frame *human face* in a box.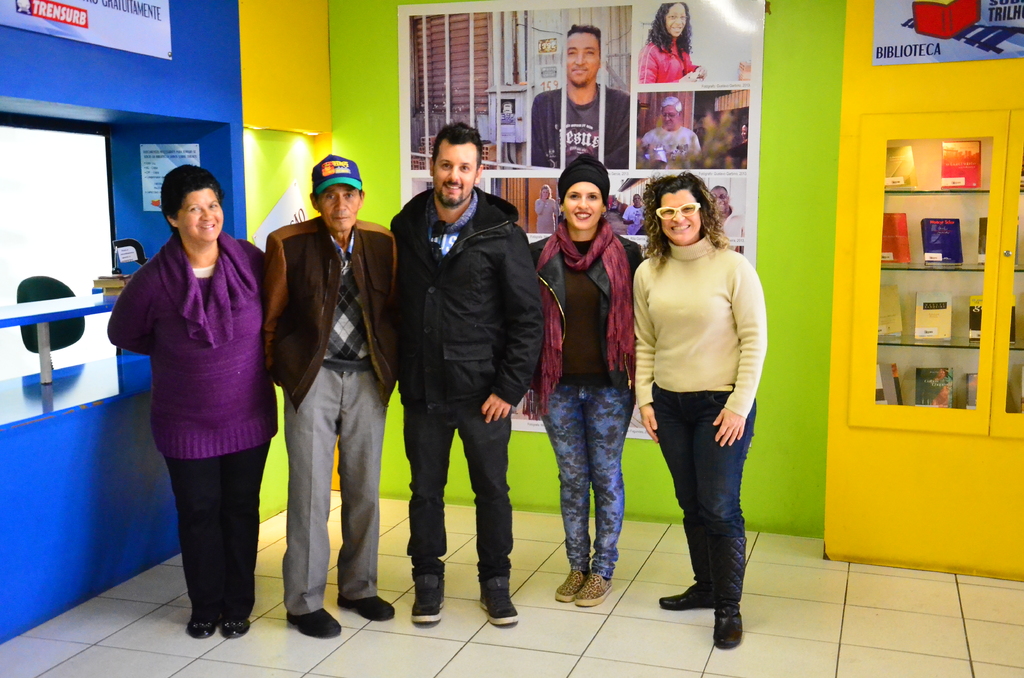
box(741, 123, 748, 141).
